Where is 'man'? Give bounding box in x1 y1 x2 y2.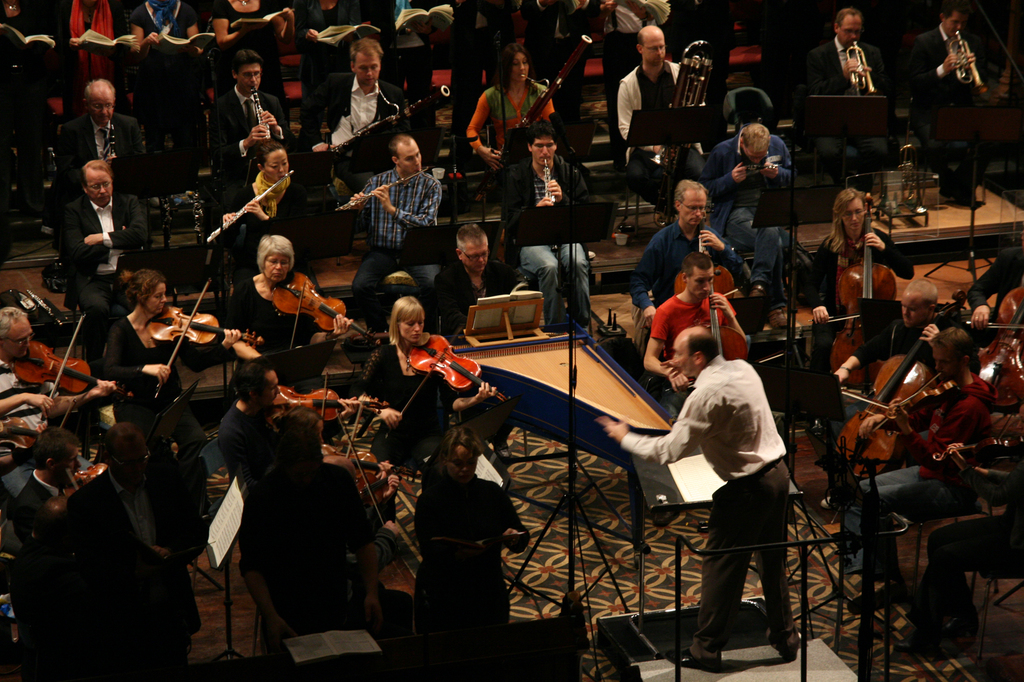
693 126 804 276.
